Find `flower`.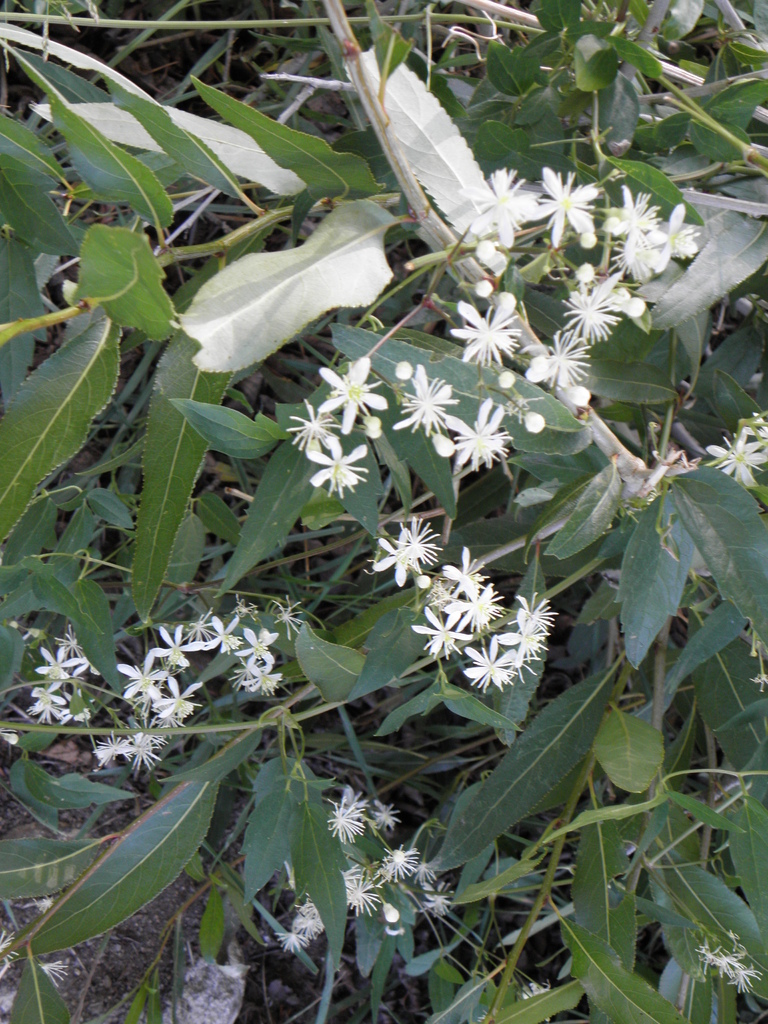
x1=288, y1=398, x2=344, y2=460.
